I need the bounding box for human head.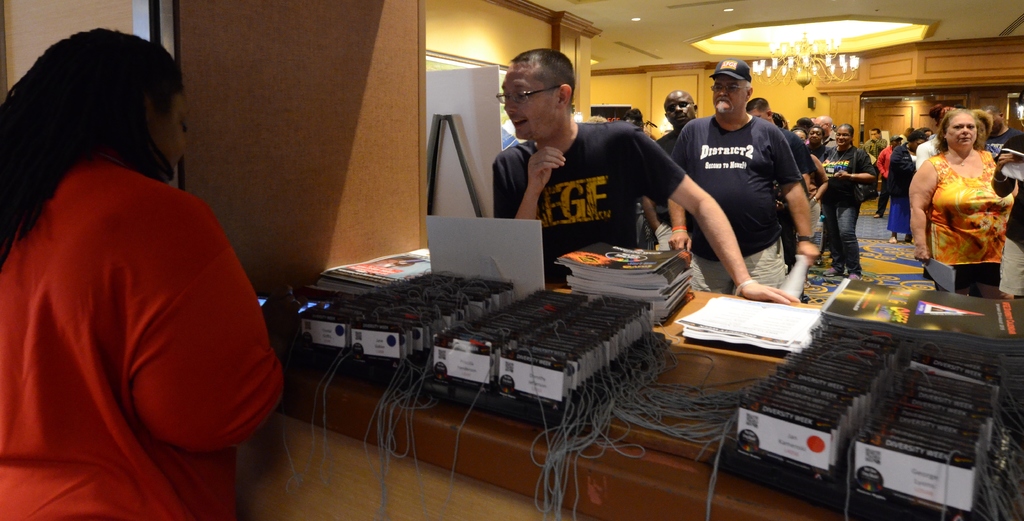
Here it is: {"x1": 792, "y1": 129, "x2": 808, "y2": 146}.
